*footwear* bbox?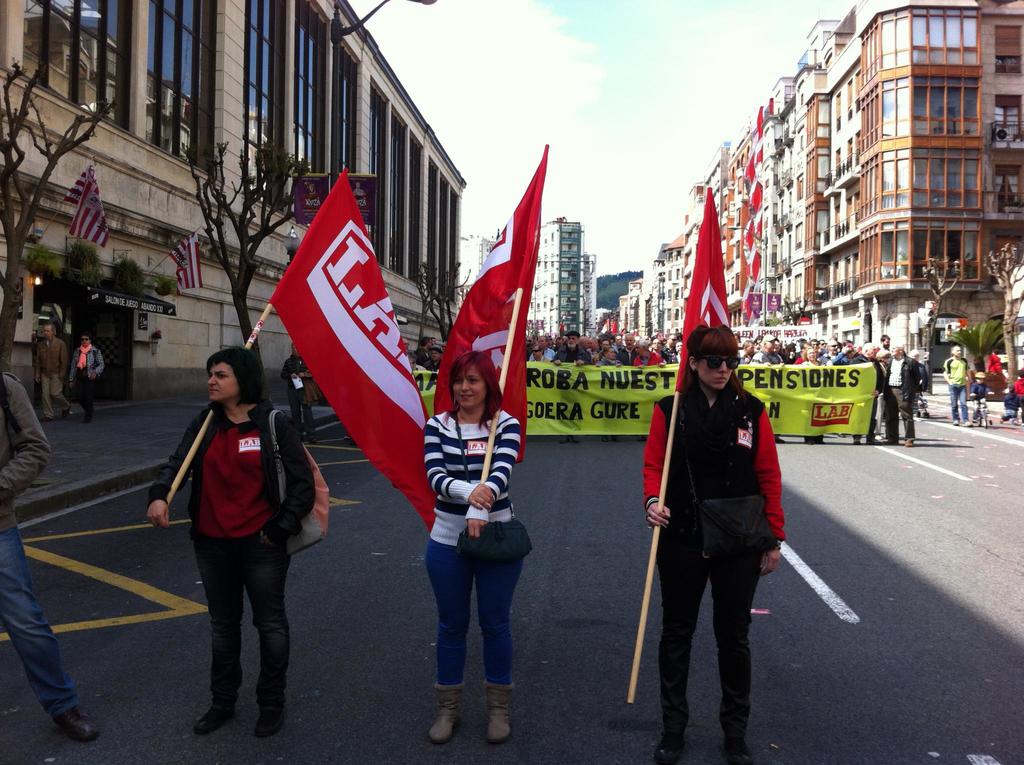
851, 438, 876, 446
